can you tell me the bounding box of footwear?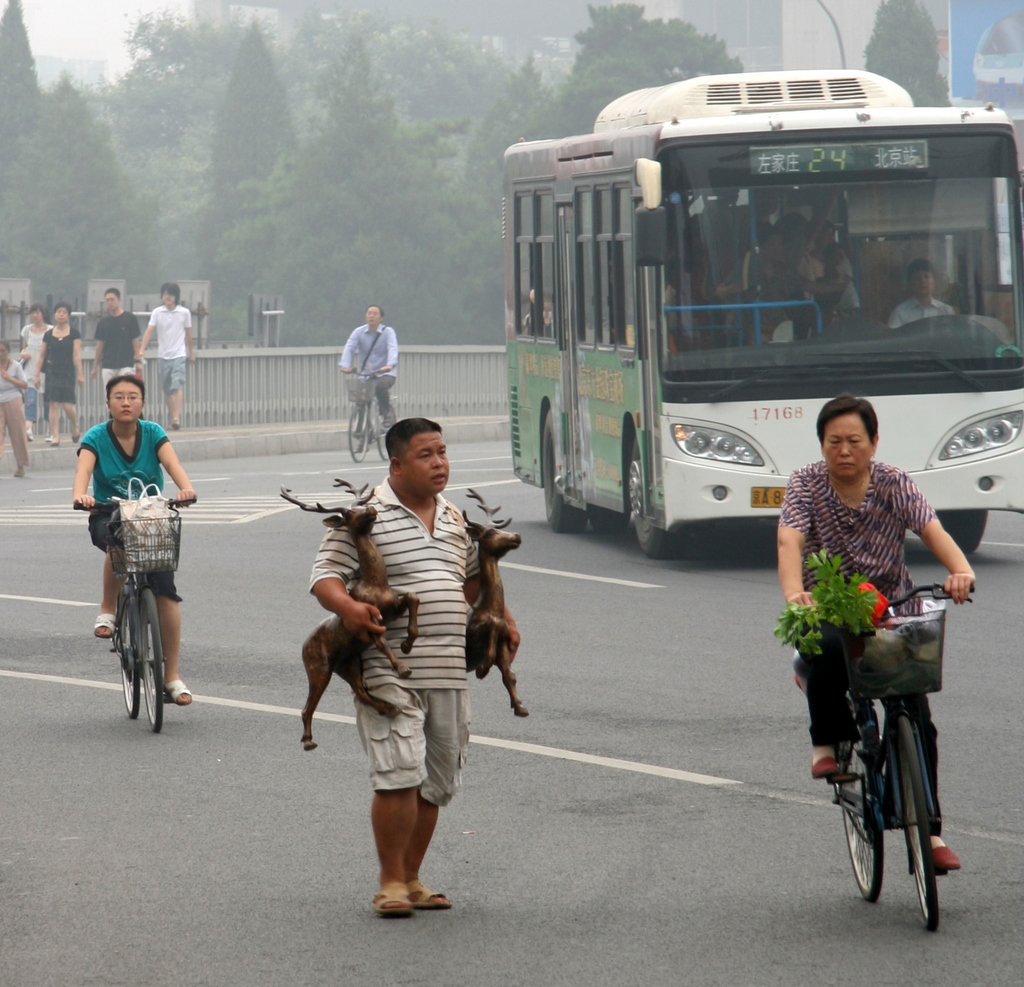
{"left": 417, "top": 875, "right": 460, "bottom": 915}.
